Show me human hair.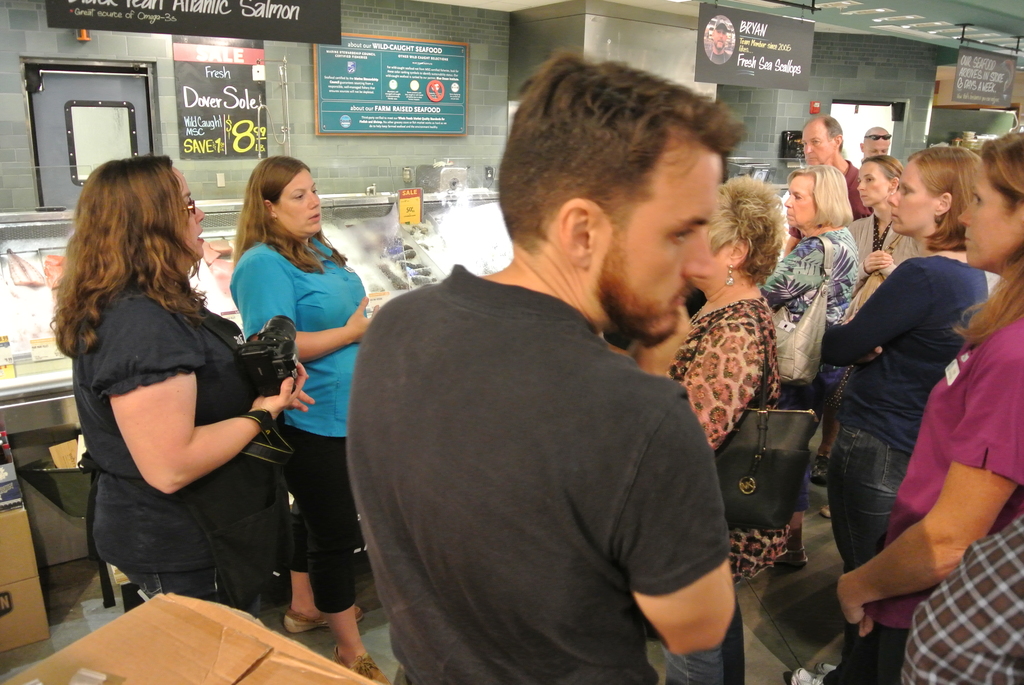
human hair is here: BBox(513, 59, 746, 290).
